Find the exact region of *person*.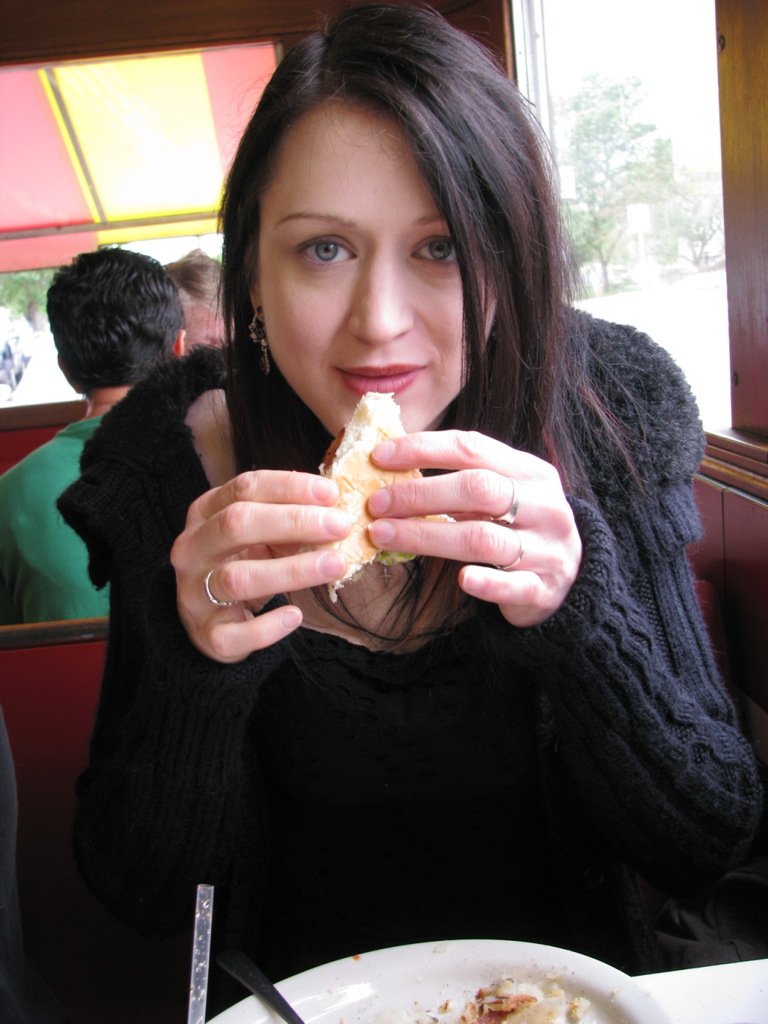
Exact region: locate(0, 242, 186, 625).
